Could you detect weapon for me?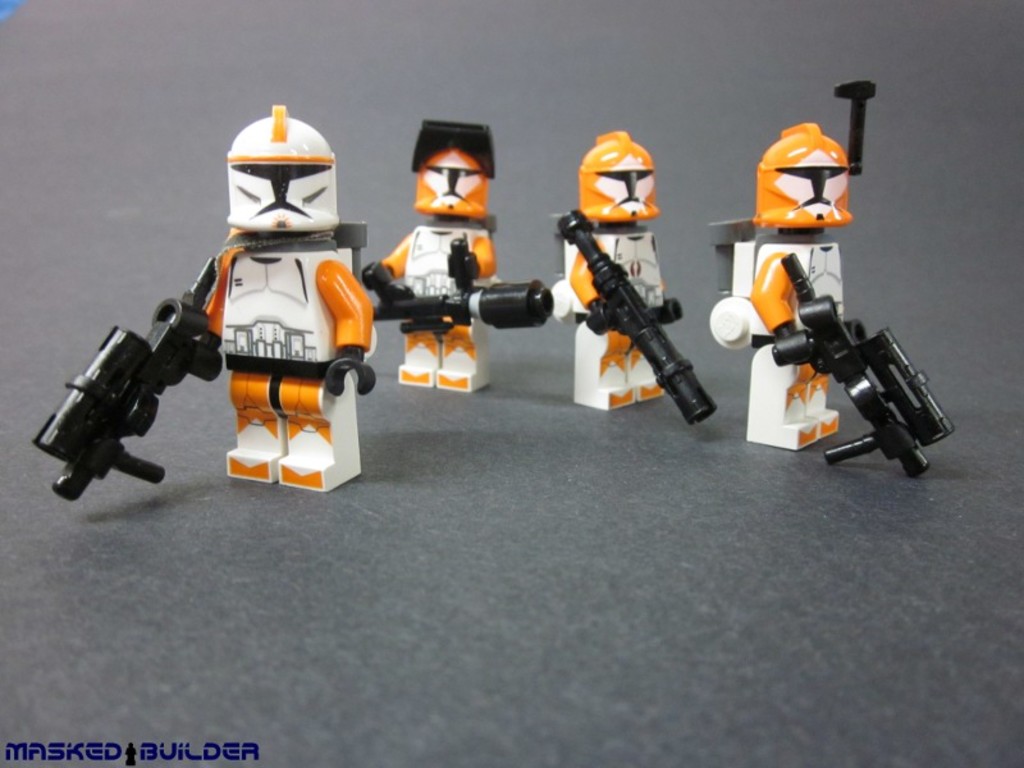
Detection result: select_region(573, 195, 709, 419).
